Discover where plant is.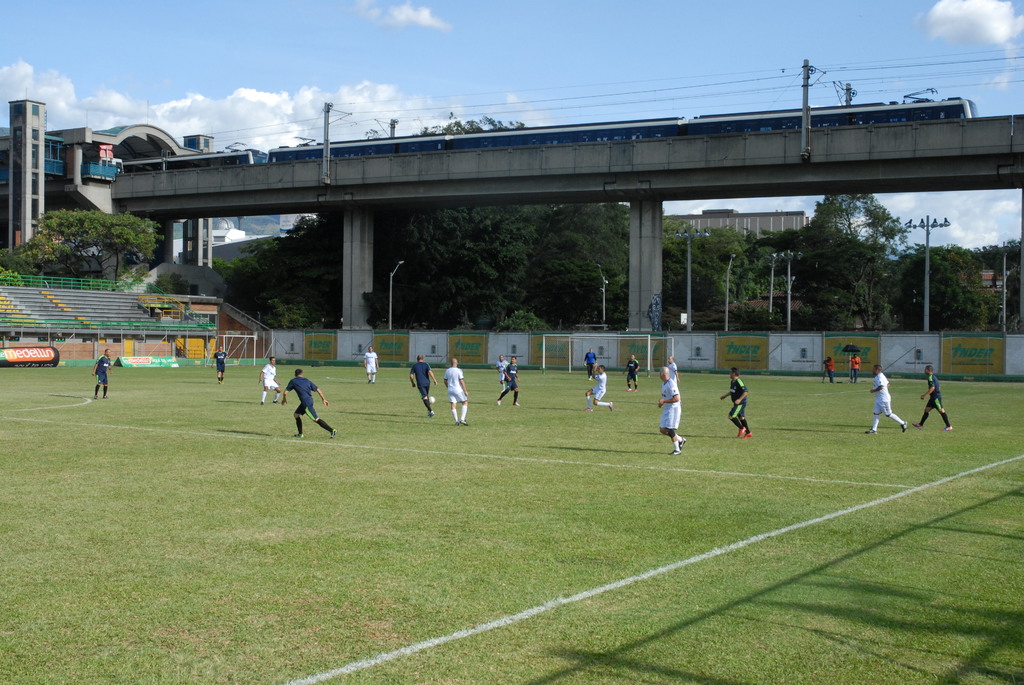
Discovered at bbox(397, 306, 478, 338).
